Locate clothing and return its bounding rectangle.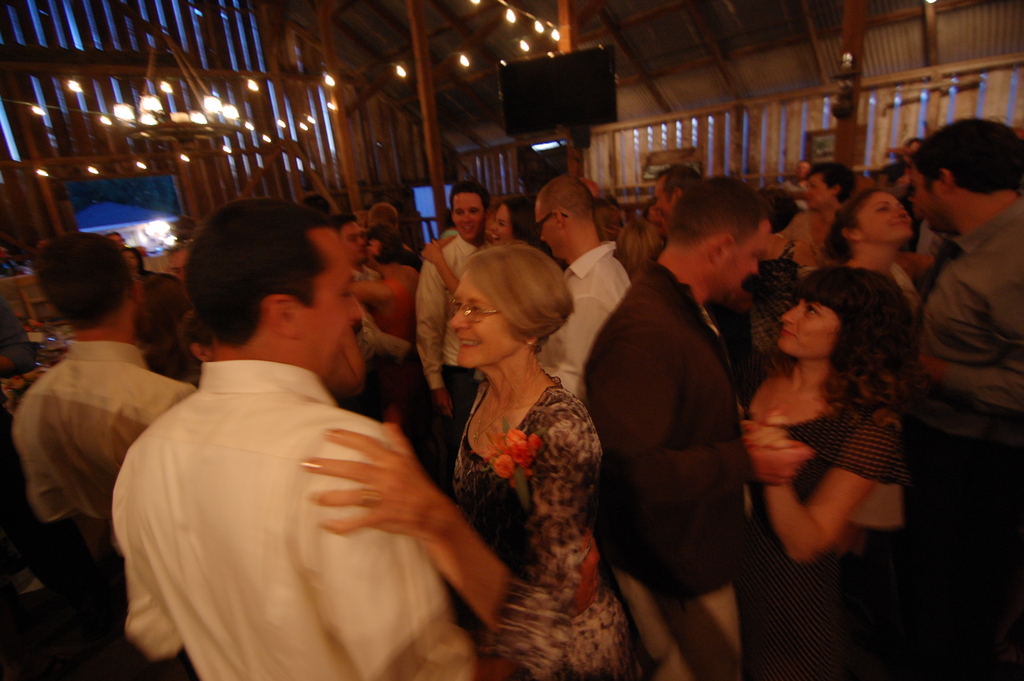
(left=410, top=228, right=470, bottom=459).
